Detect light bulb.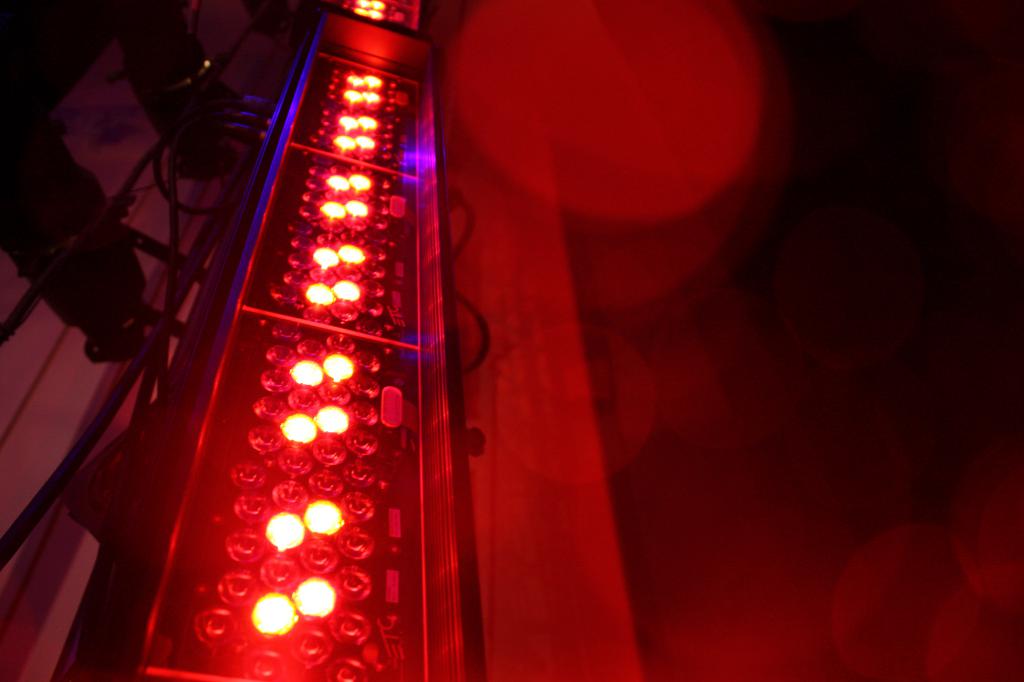
Detected at (left=240, top=646, right=282, bottom=681).
